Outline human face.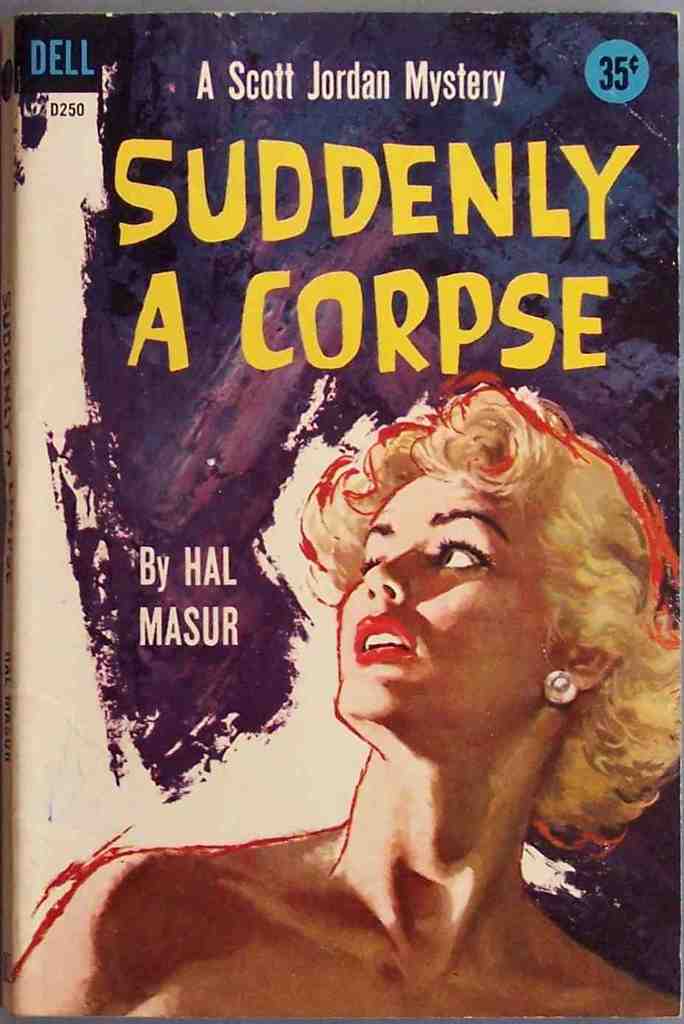
Outline: [left=332, top=471, right=561, bottom=735].
